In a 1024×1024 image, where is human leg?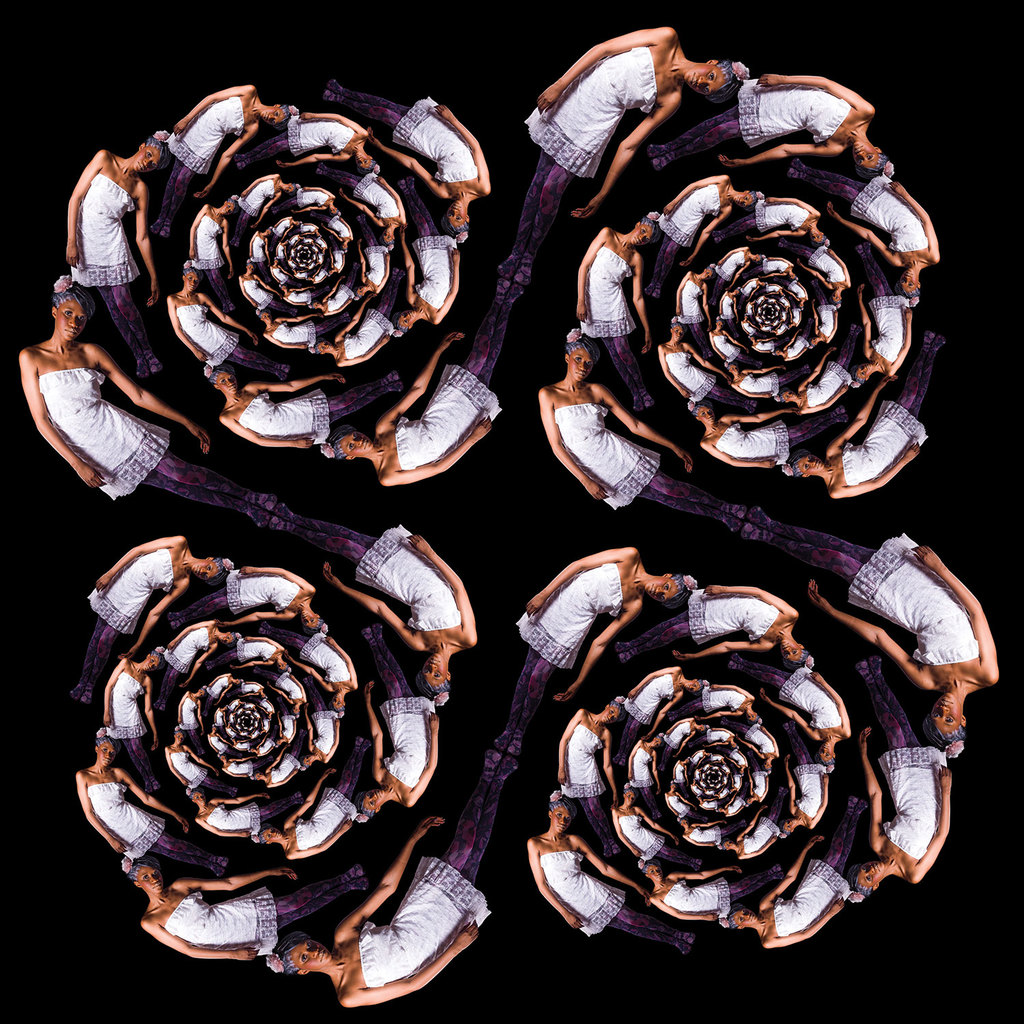
bbox=(768, 782, 787, 819).
